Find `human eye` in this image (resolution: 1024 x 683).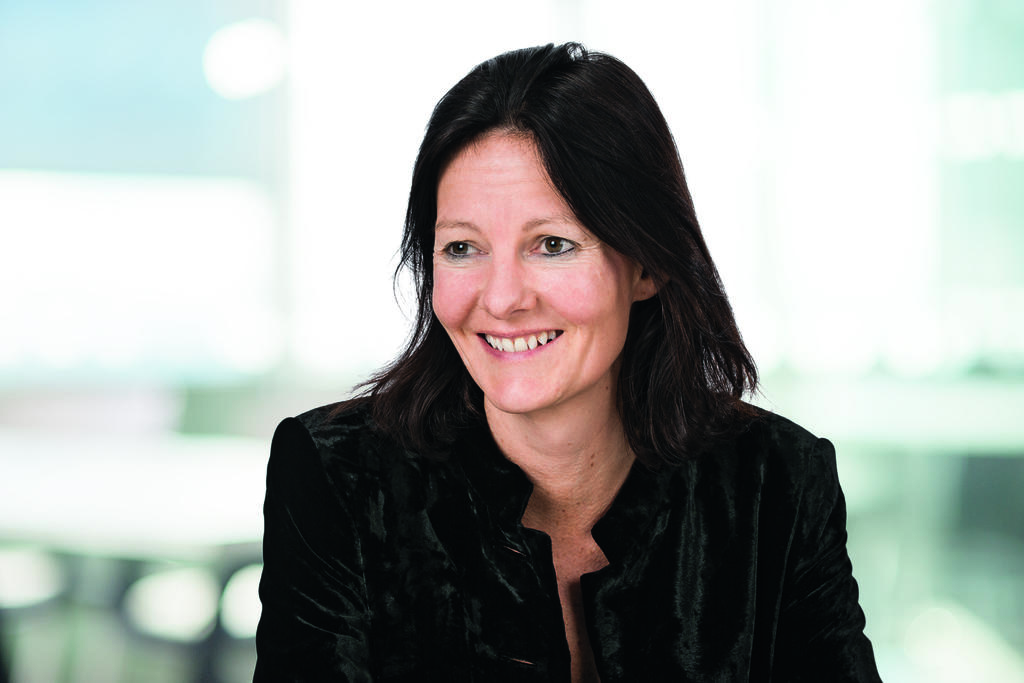
{"x1": 440, "y1": 235, "x2": 492, "y2": 261}.
